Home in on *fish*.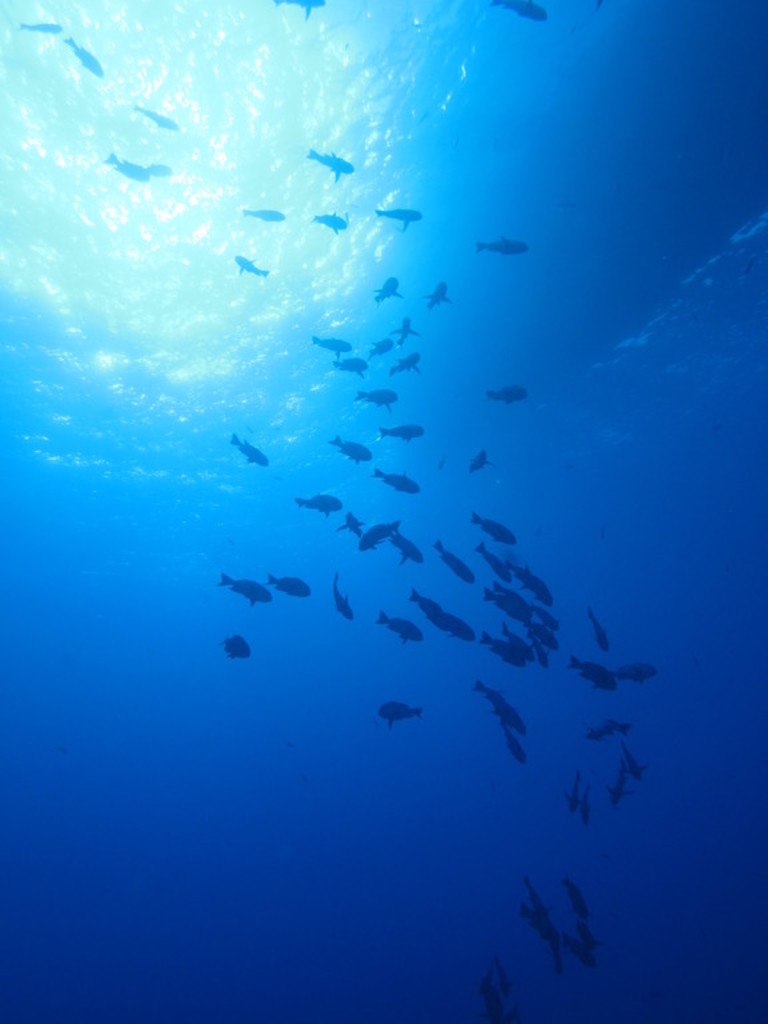
Homed in at BBox(224, 631, 252, 657).
